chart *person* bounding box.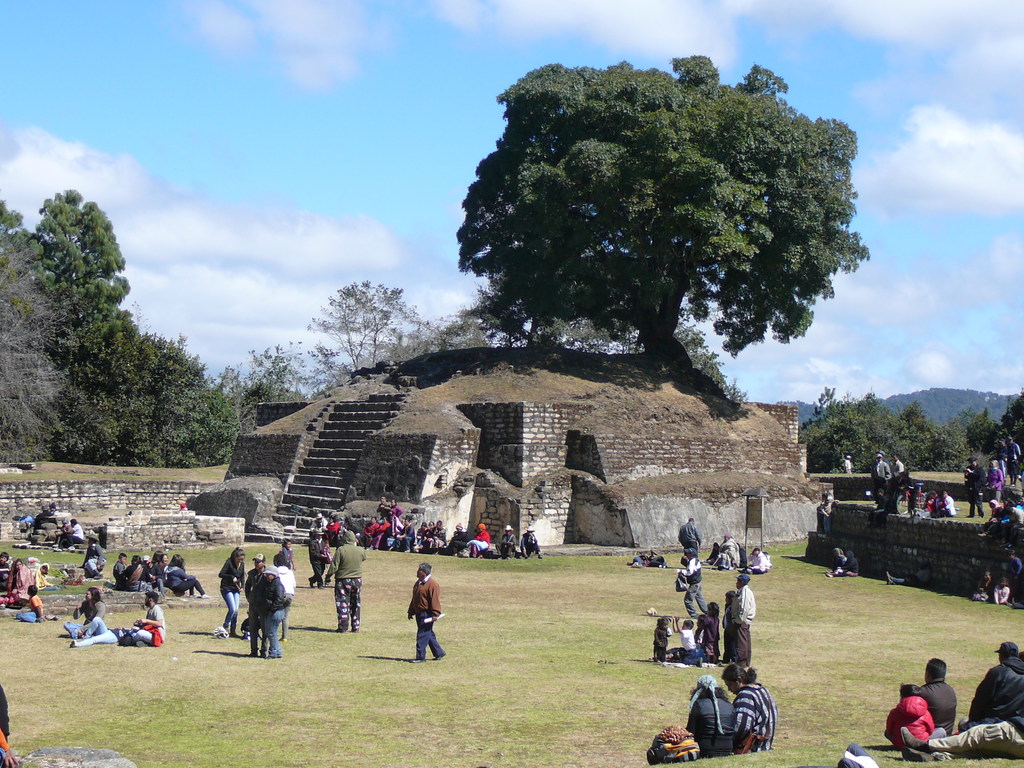
Charted: (872, 484, 892, 527).
